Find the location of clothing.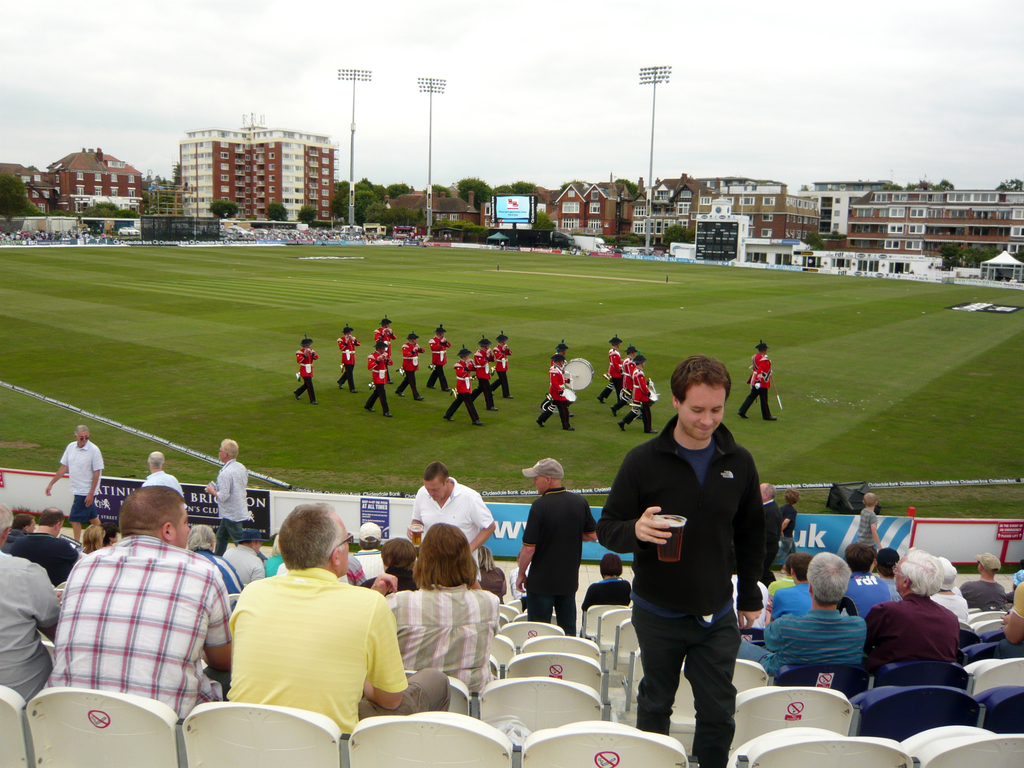
Location: <region>881, 580, 905, 604</region>.
